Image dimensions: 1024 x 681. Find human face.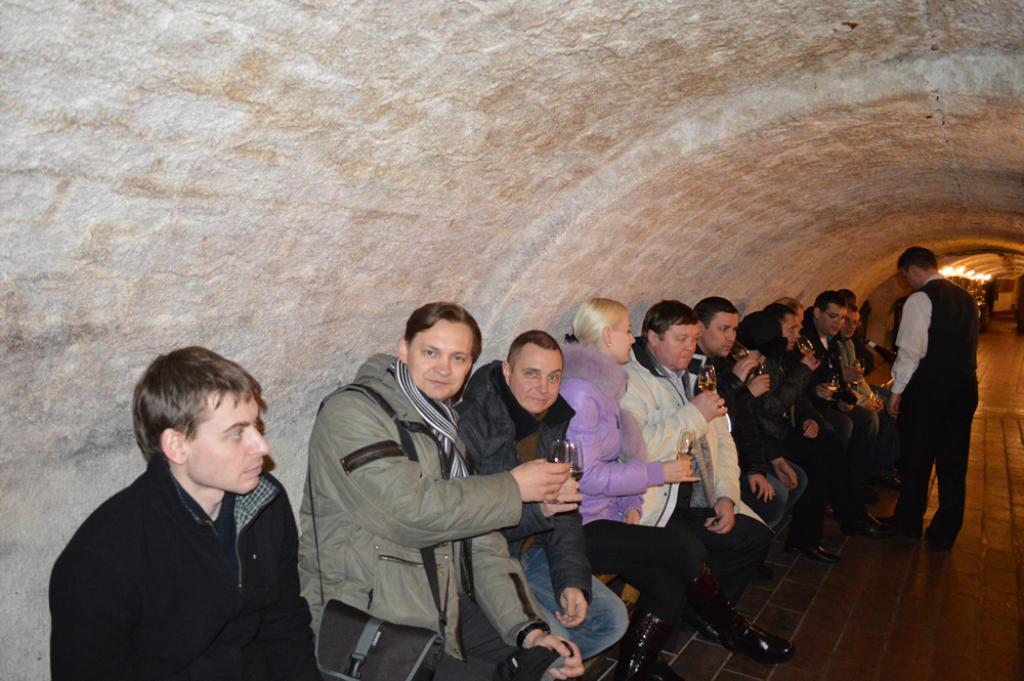
[left=407, top=315, right=473, bottom=399].
